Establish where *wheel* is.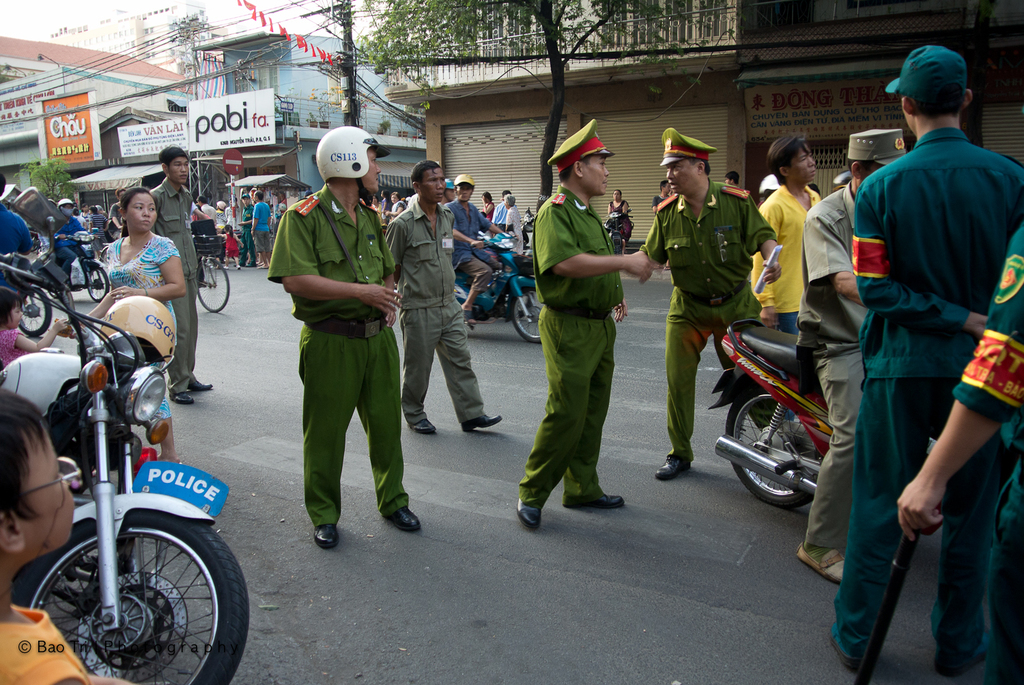
Established at bbox(15, 508, 248, 684).
